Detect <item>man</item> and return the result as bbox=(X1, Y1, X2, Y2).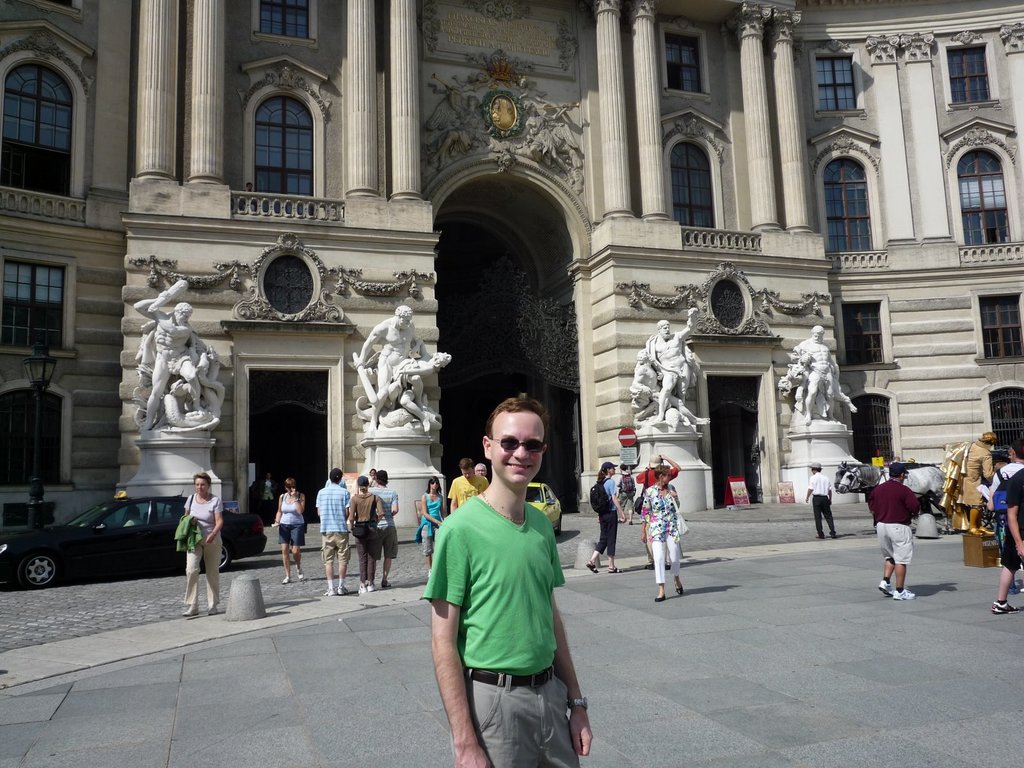
bbox=(630, 333, 712, 429).
